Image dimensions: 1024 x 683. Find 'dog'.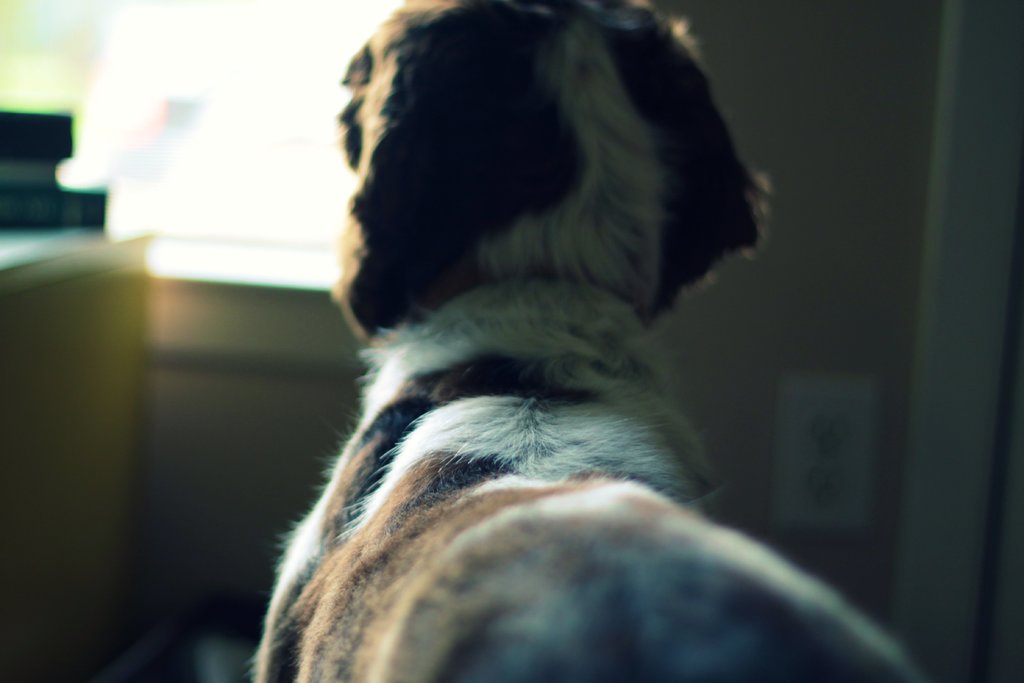
<bbox>246, 0, 922, 682</bbox>.
